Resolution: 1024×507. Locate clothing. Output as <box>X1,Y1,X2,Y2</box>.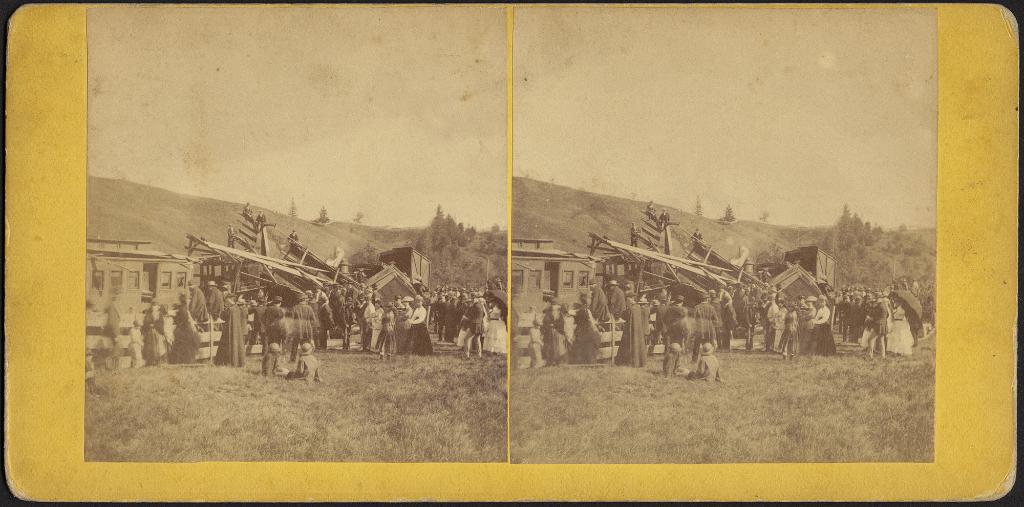
<box>612,289,624,310</box>.
